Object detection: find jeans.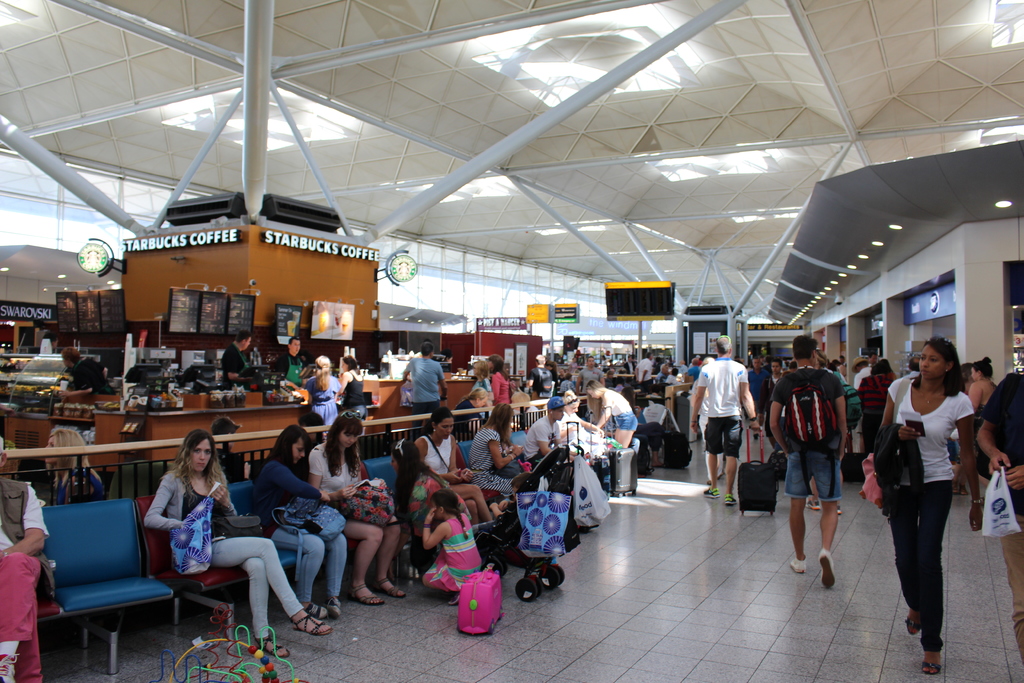
Rect(630, 438, 649, 455).
